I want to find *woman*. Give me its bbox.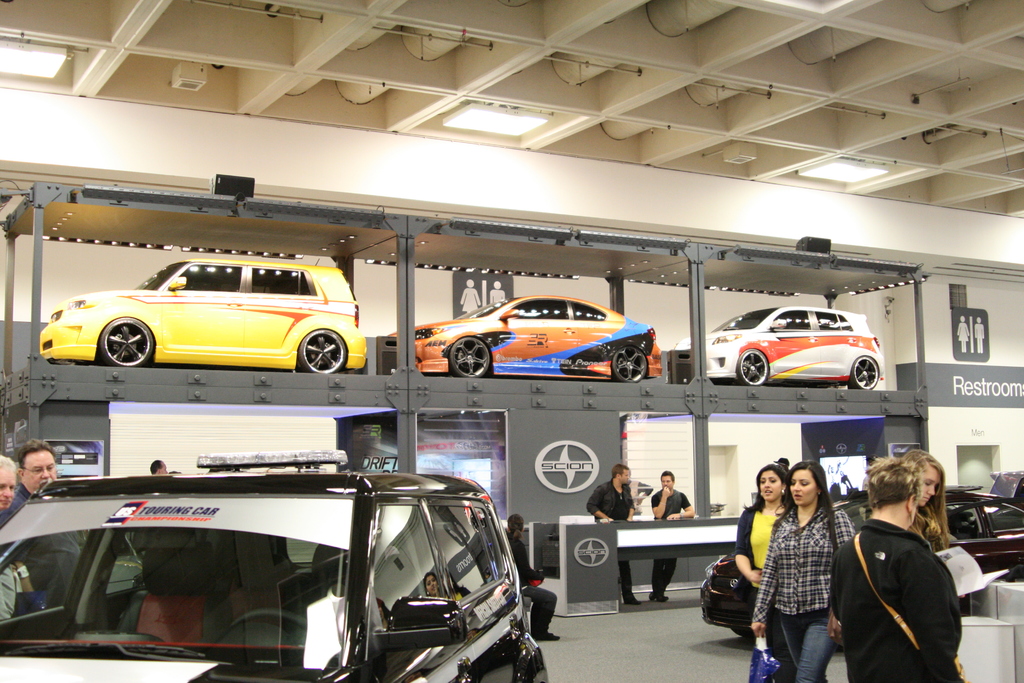
box(902, 447, 955, 554).
